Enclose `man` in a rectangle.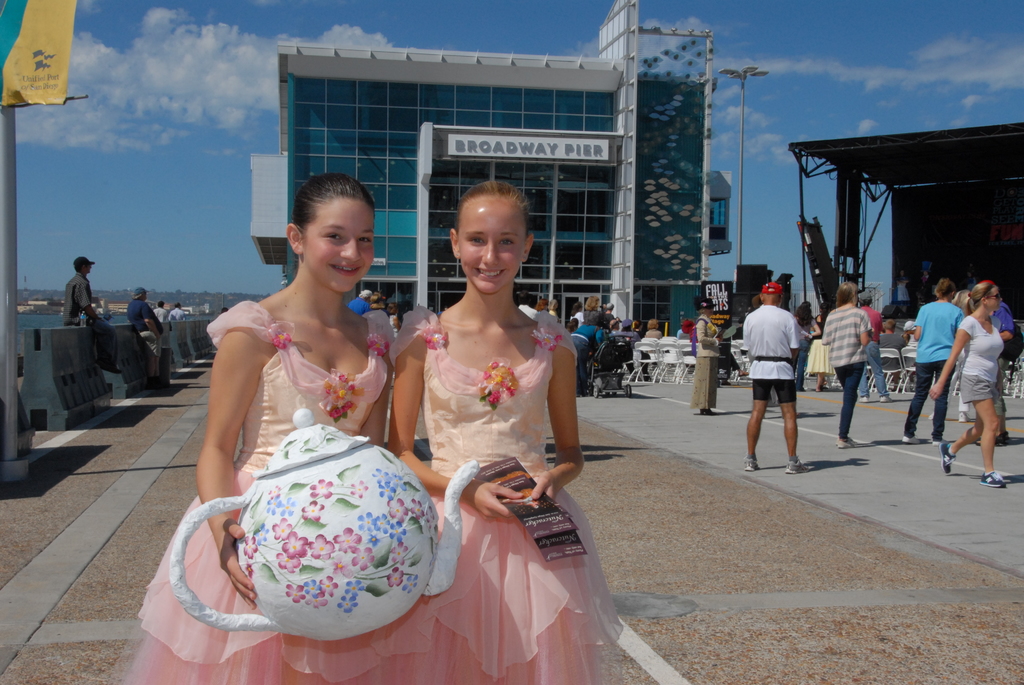
{"left": 150, "top": 297, "right": 168, "bottom": 319}.
